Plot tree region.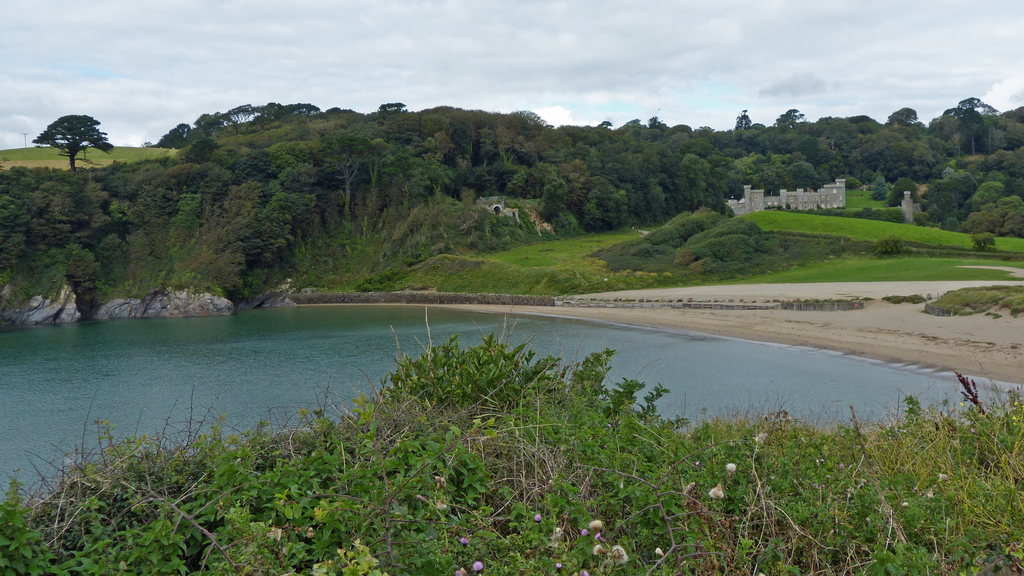
Plotted at <bbox>319, 103, 349, 113</bbox>.
